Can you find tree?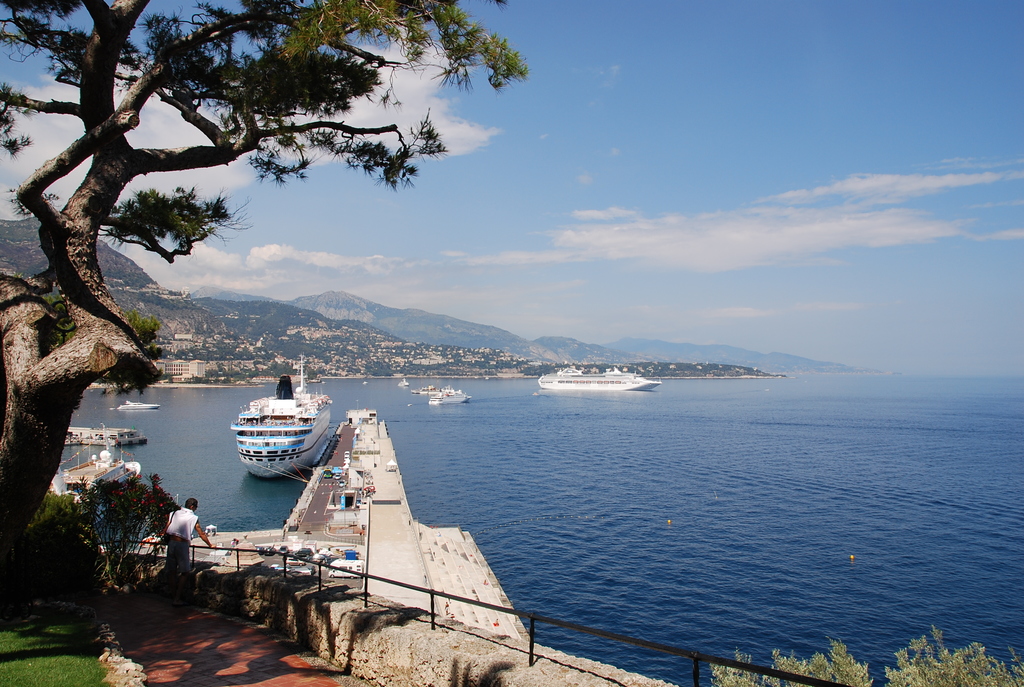
Yes, bounding box: Rect(0, 0, 532, 584).
